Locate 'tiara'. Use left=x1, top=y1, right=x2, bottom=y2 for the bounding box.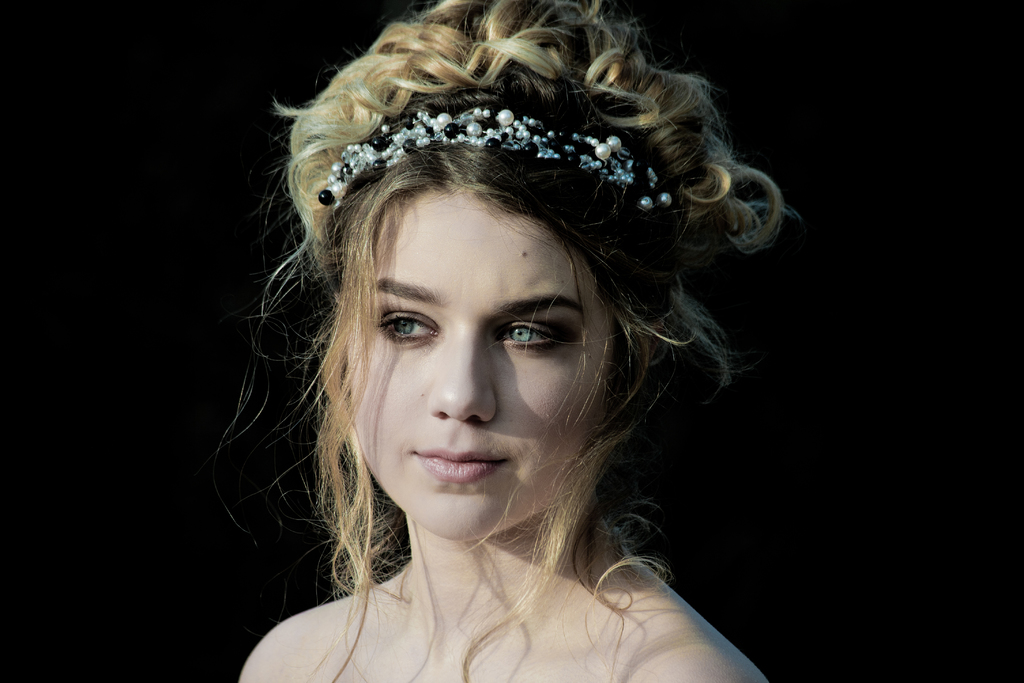
left=317, top=109, right=673, bottom=212.
